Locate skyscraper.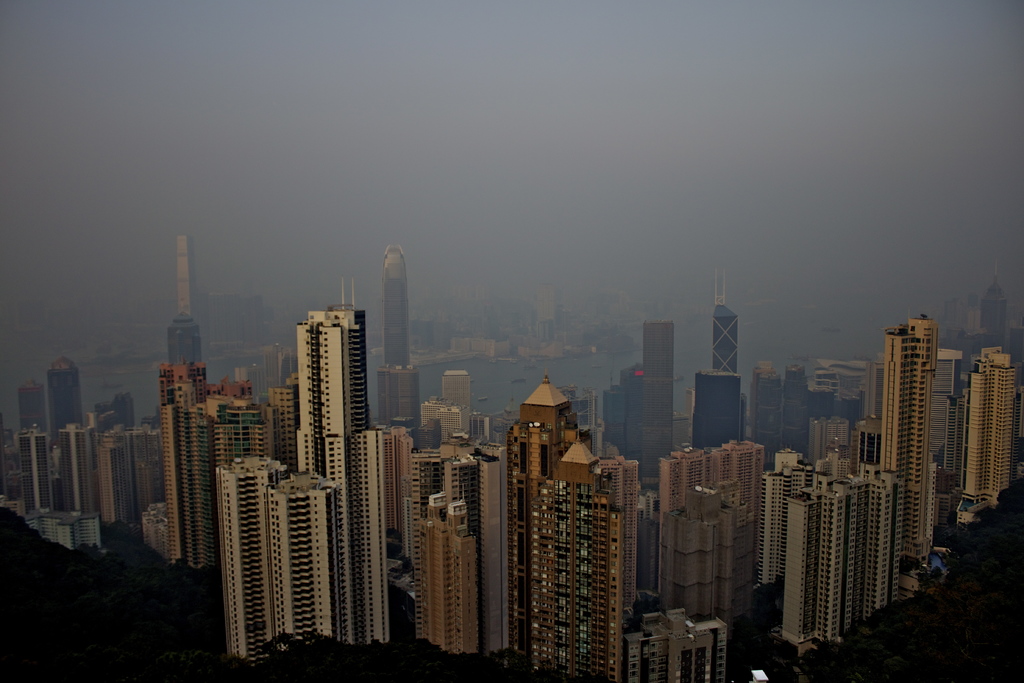
Bounding box: 10 419 48 524.
